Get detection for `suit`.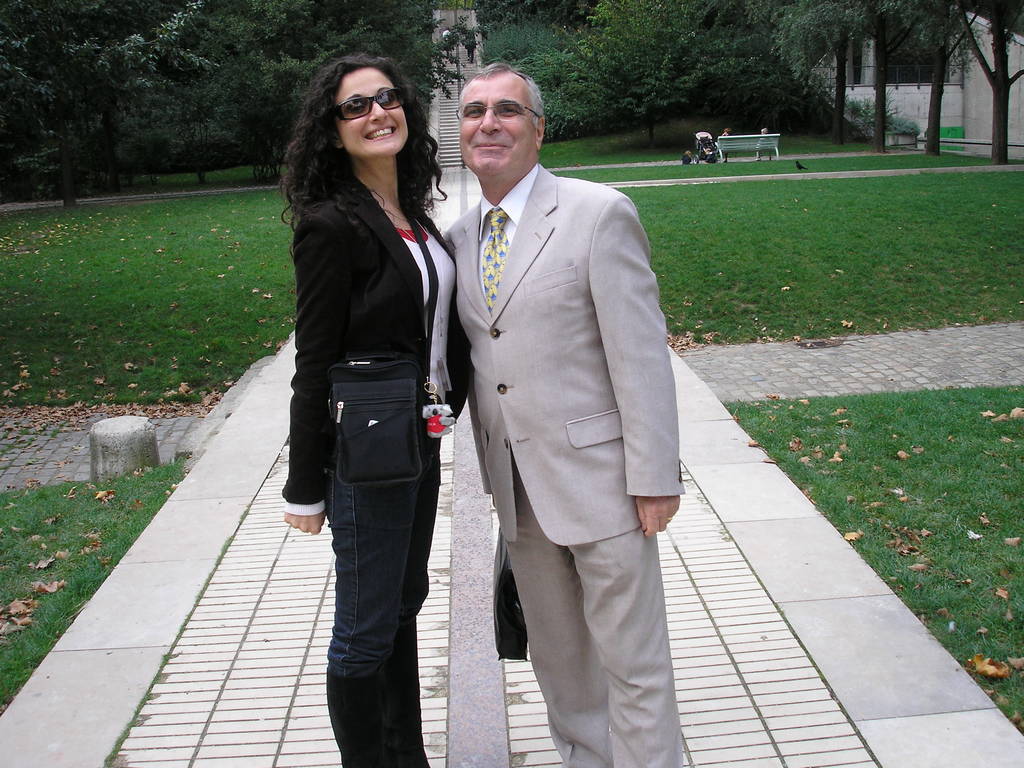
Detection: detection(444, 68, 685, 760).
